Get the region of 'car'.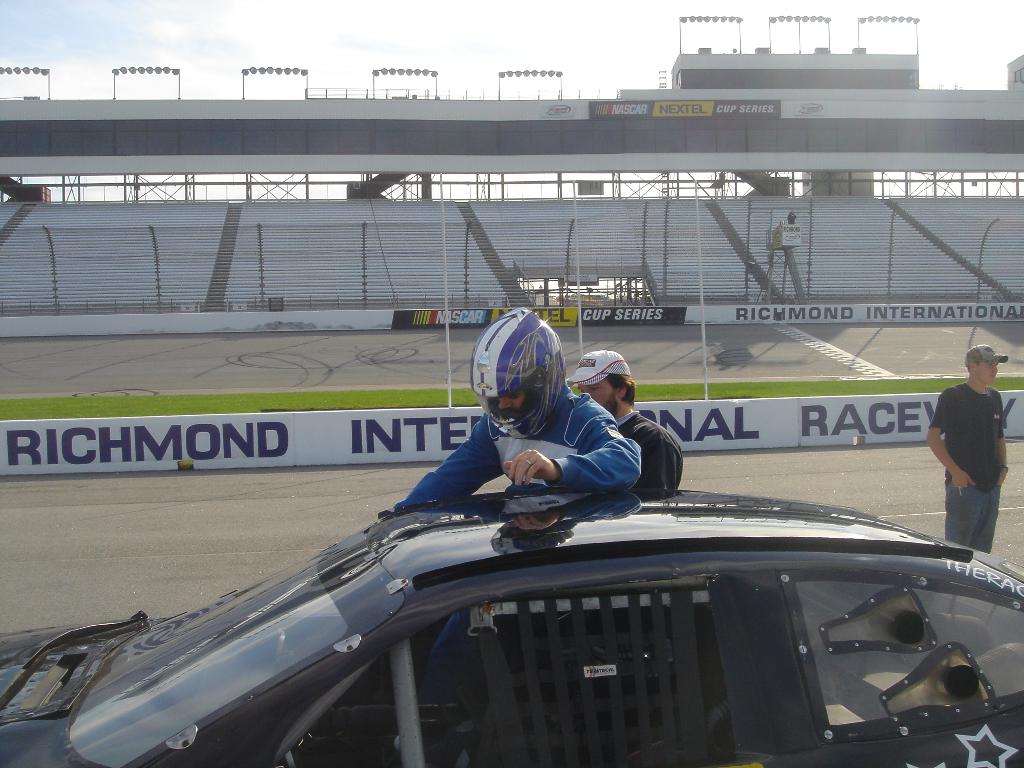
box=[0, 483, 1023, 767].
